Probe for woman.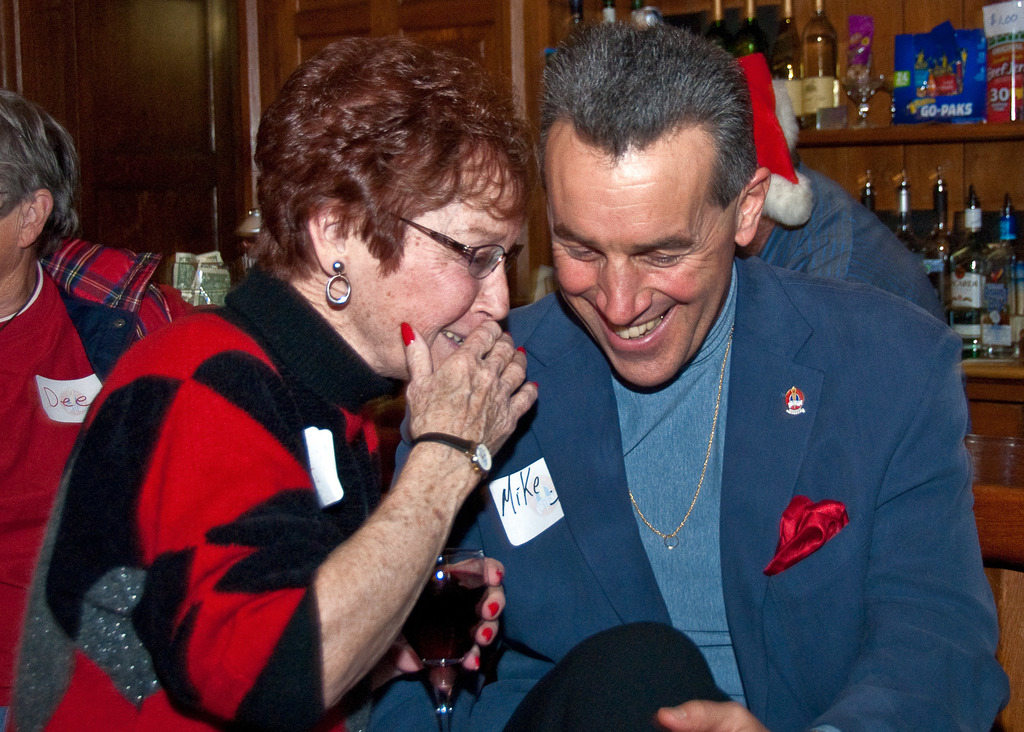
Probe result: (x1=14, y1=26, x2=553, y2=731).
